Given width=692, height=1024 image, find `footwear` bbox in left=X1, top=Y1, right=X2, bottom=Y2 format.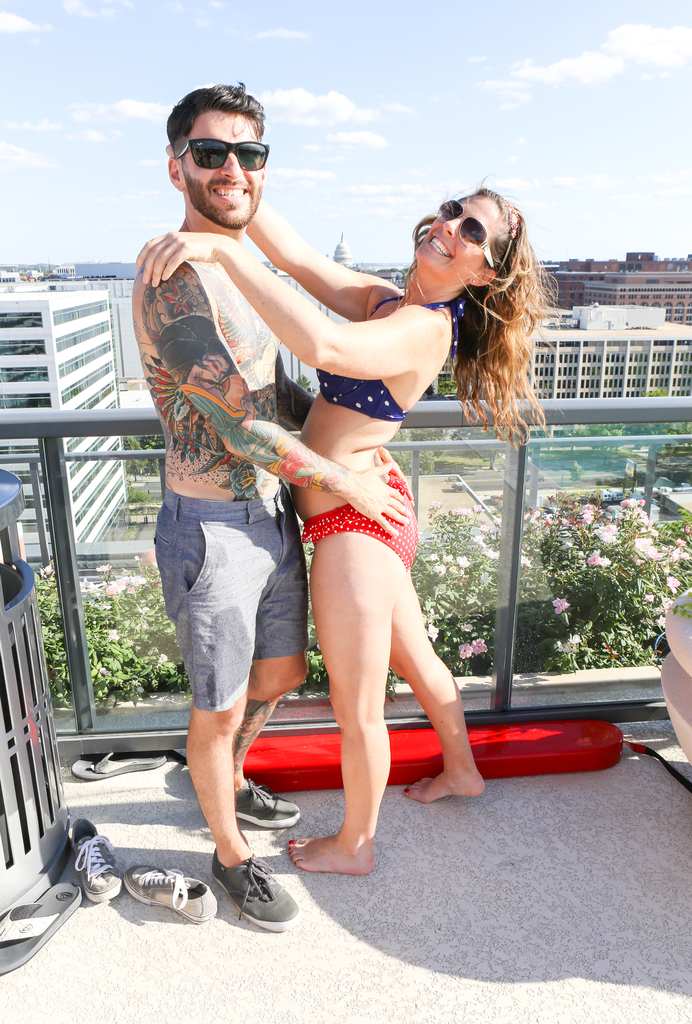
left=235, top=776, right=302, bottom=830.
